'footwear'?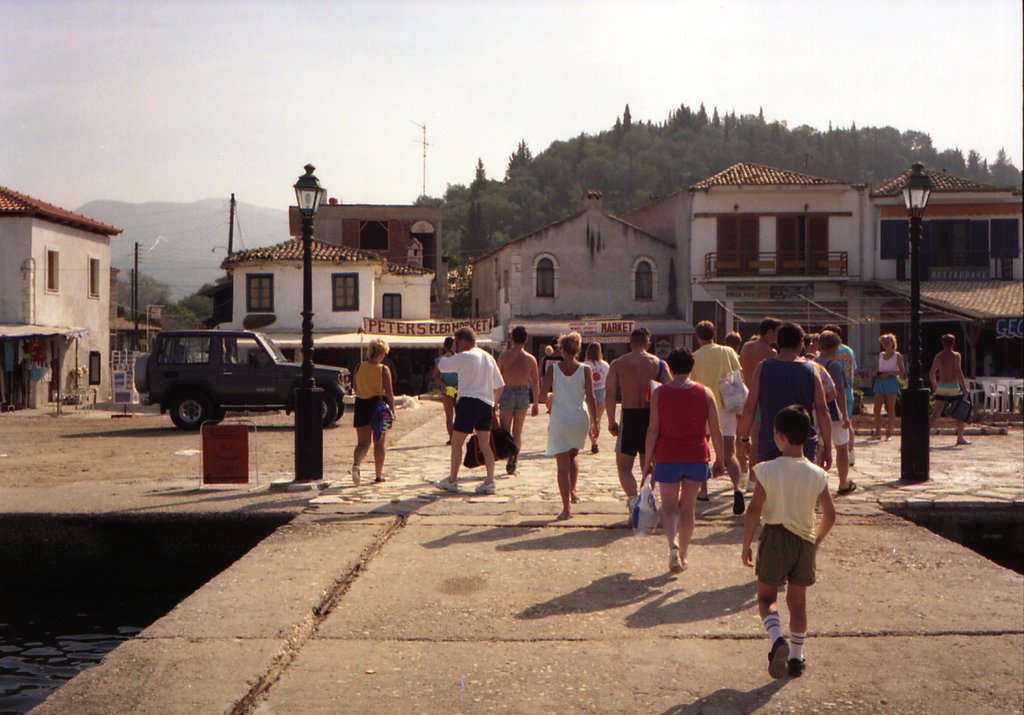
<box>765,634,788,685</box>
